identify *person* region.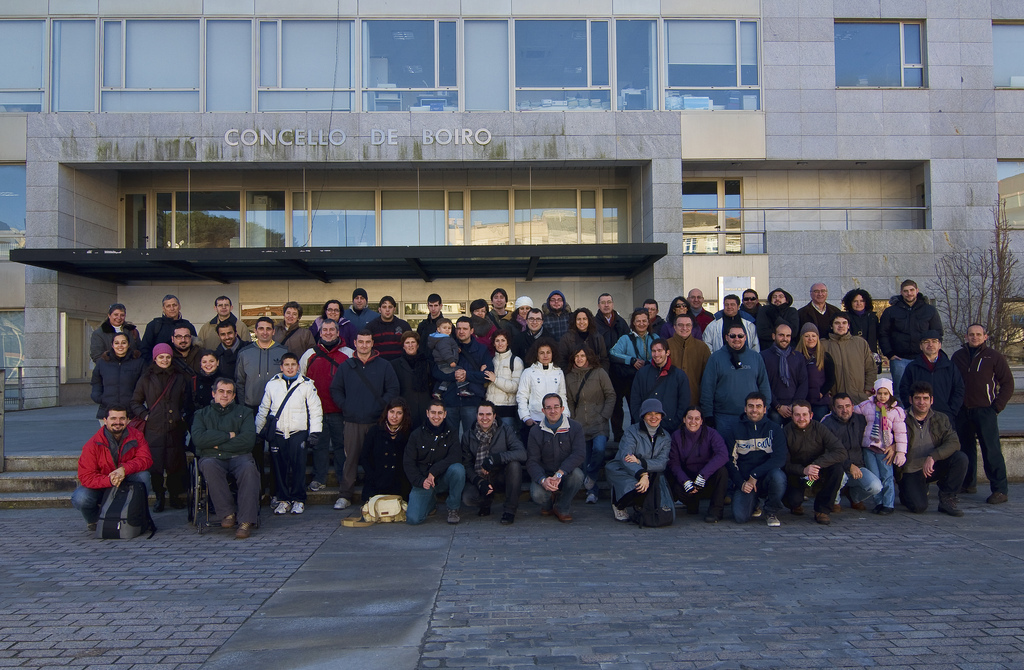
Region: bbox=[368, 295, 411, 359].
